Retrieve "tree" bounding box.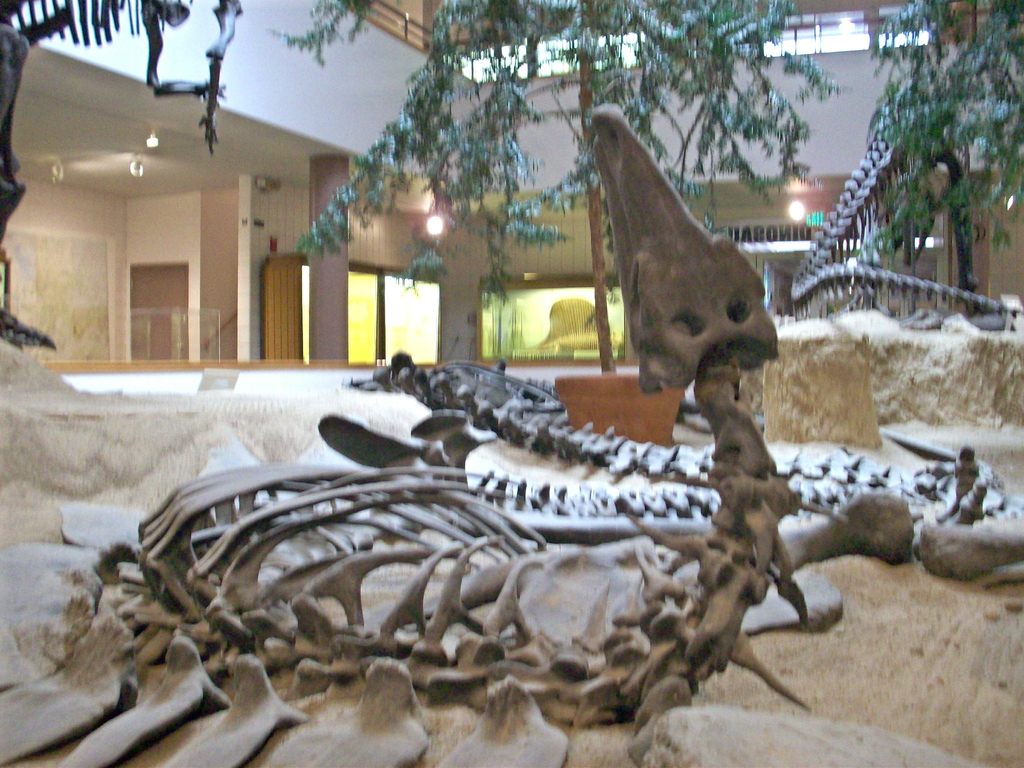
Bounding box: region(830, 24, 1012, 291).
